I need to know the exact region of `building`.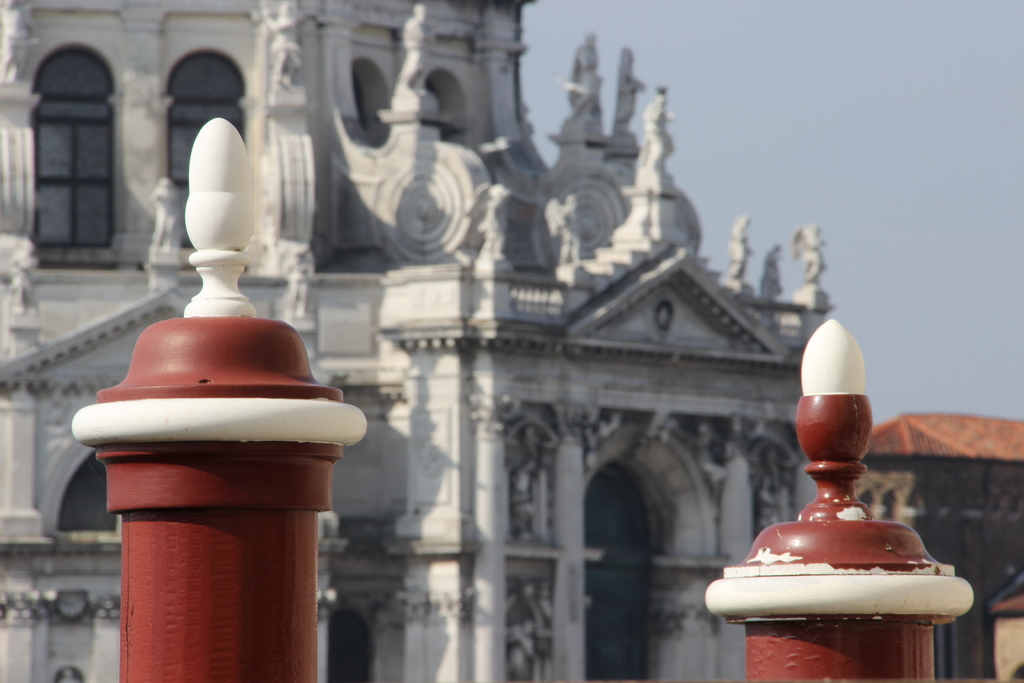
Region: [left=861, top=409, right=1023, bottom=682].
